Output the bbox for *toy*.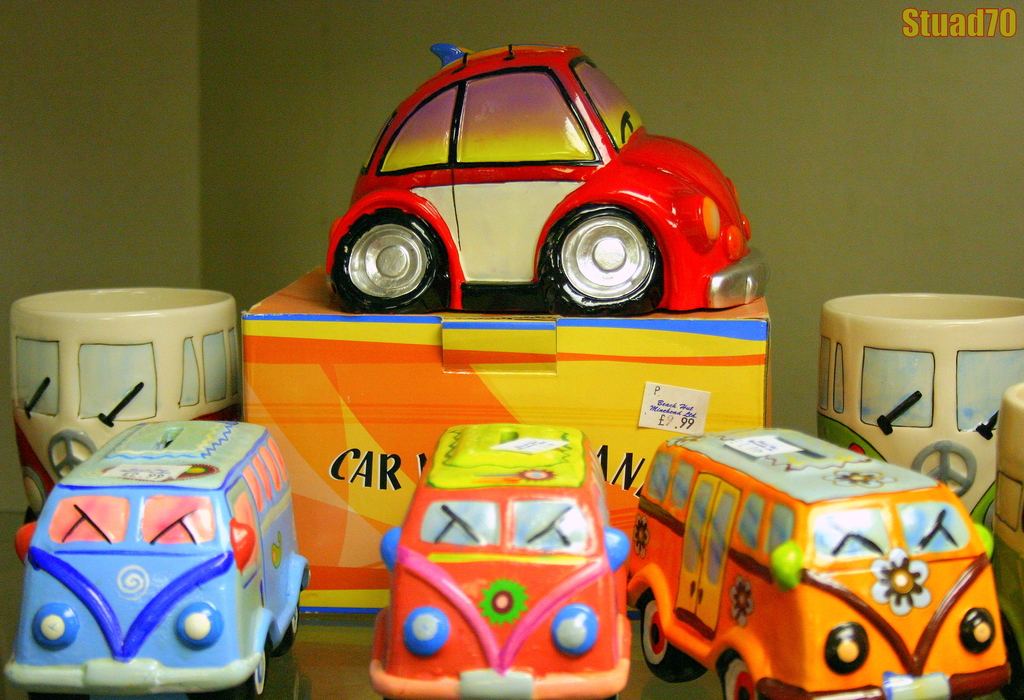
<region>0, 424, 313, 699</region>.
